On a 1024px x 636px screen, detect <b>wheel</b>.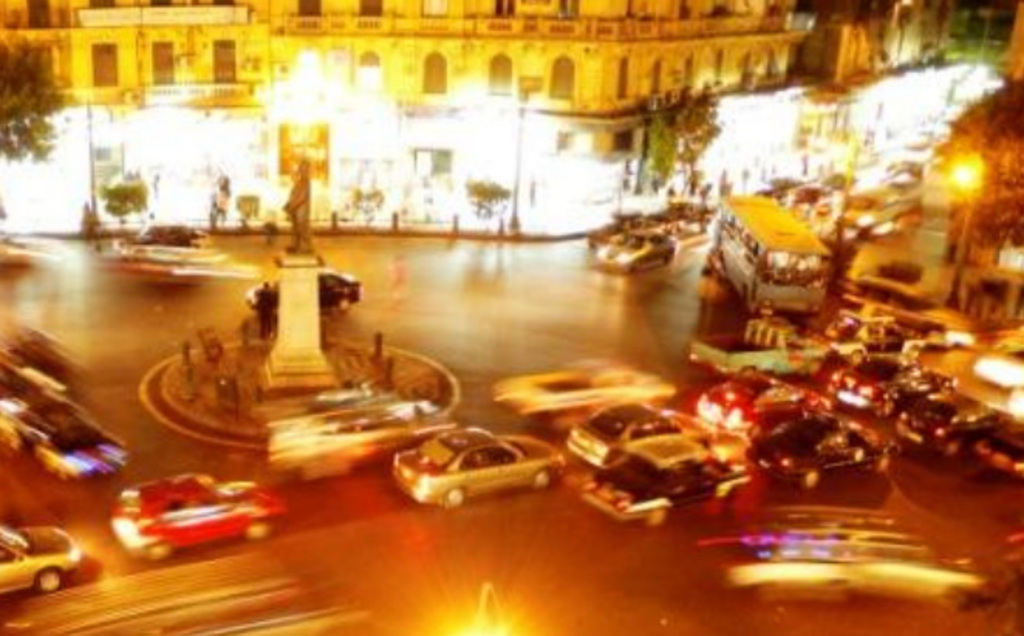
(144,540,170,560).
